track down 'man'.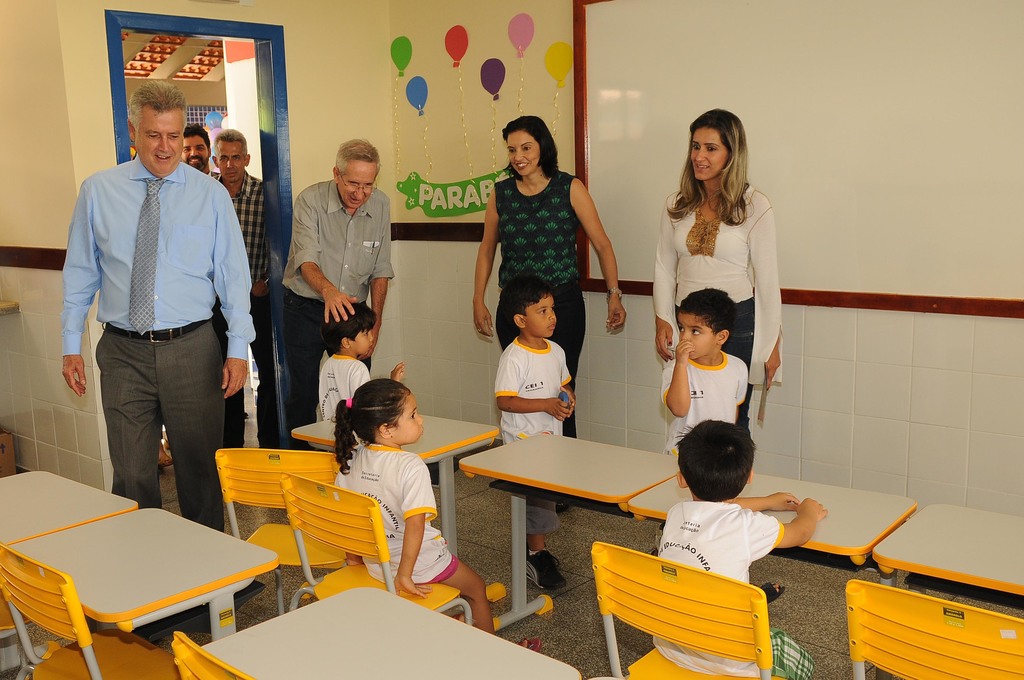
Tracked to 276,139,395,442.
